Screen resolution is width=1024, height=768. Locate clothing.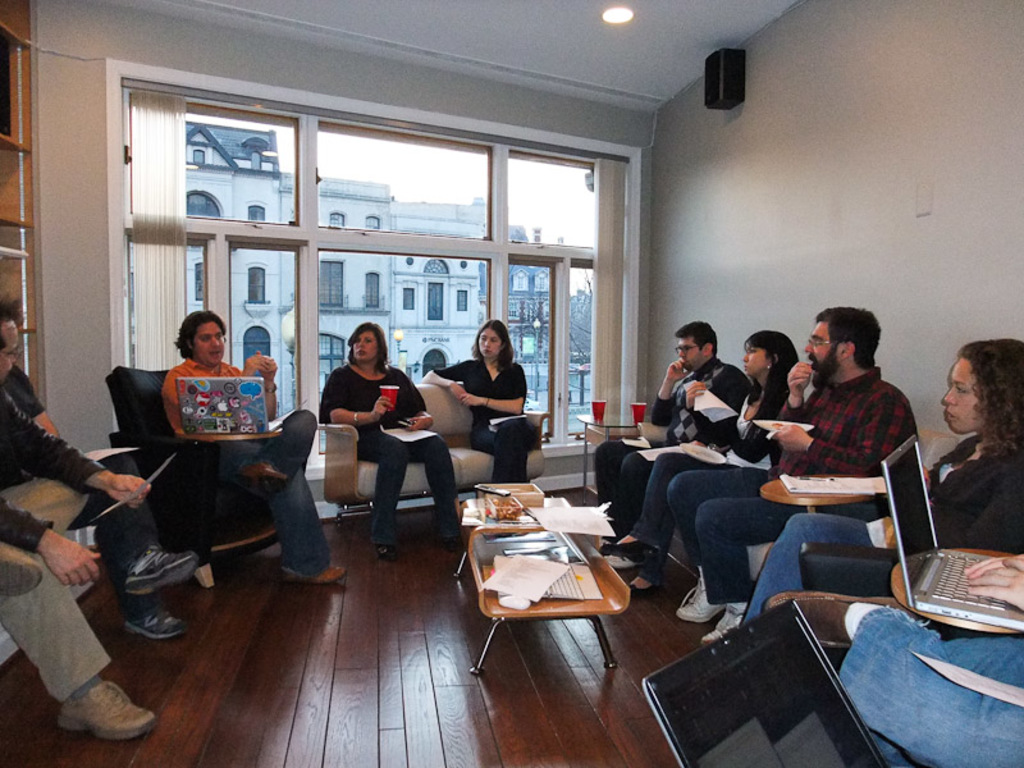
433,360,541,488.
